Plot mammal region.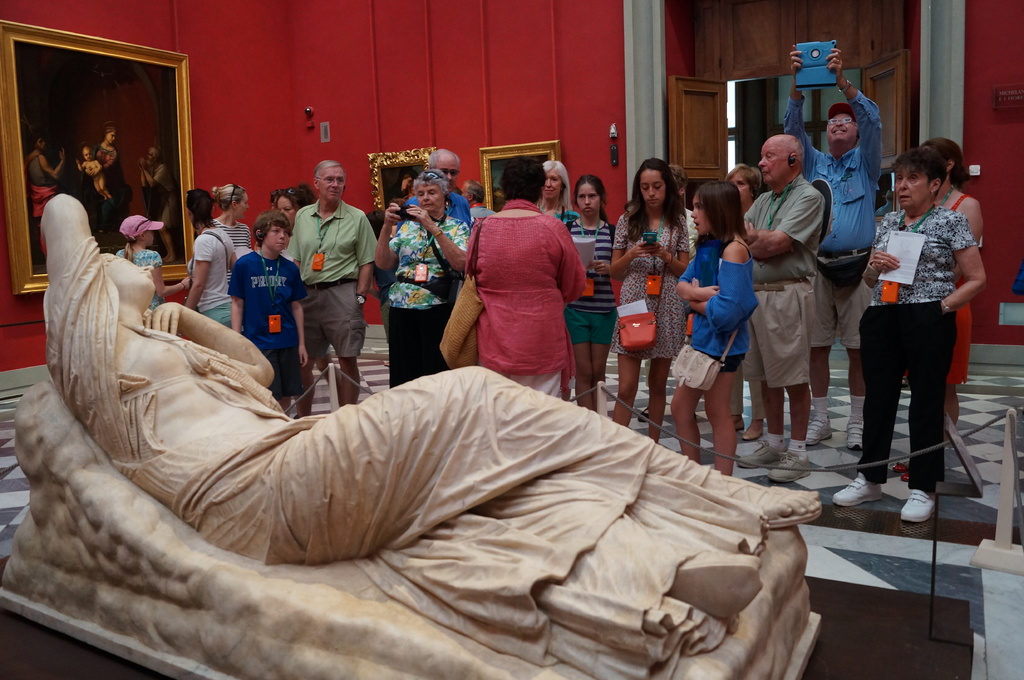
Plotted at [44, 189, 824, 679].
